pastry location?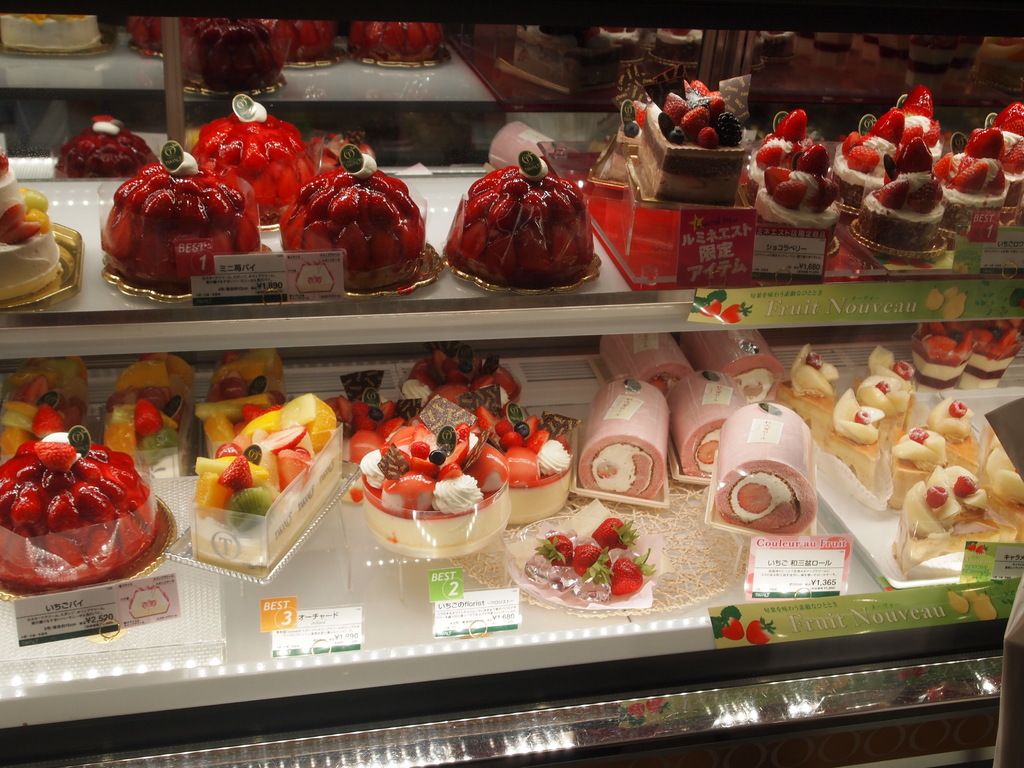
865, 339, 915, 438
